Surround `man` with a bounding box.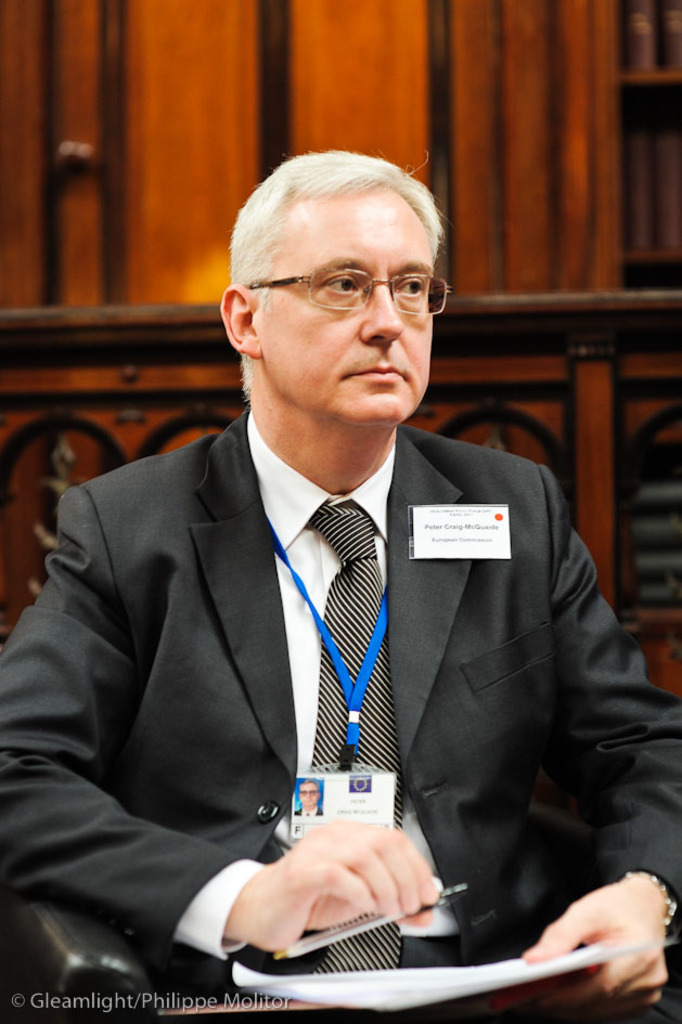
0 146 681 1023.
